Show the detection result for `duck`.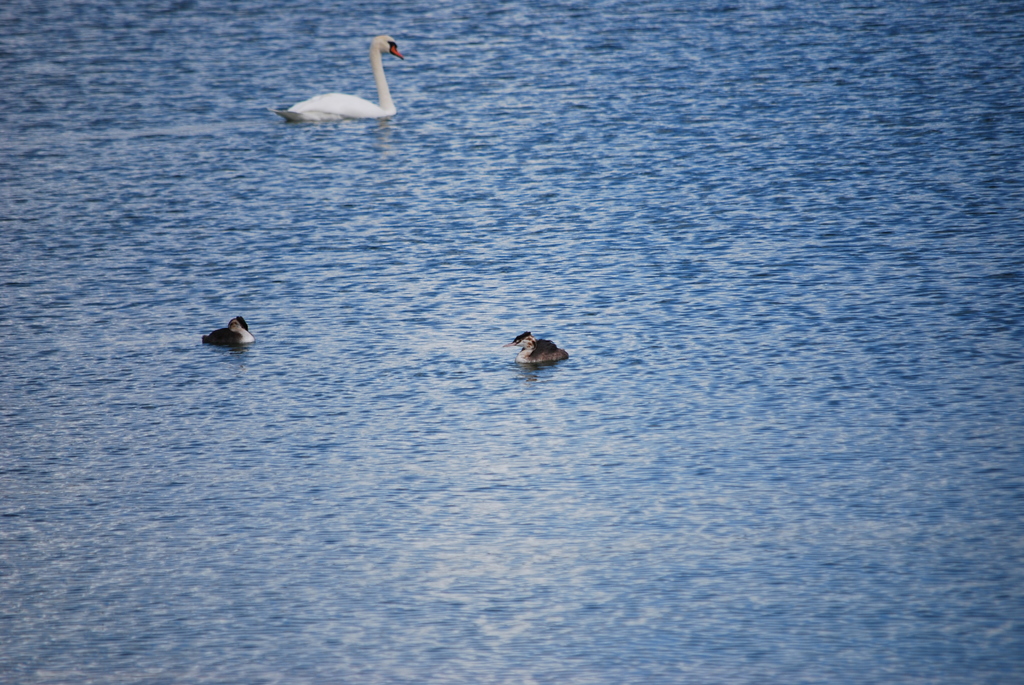
<box>202,315,253,348</box>.
